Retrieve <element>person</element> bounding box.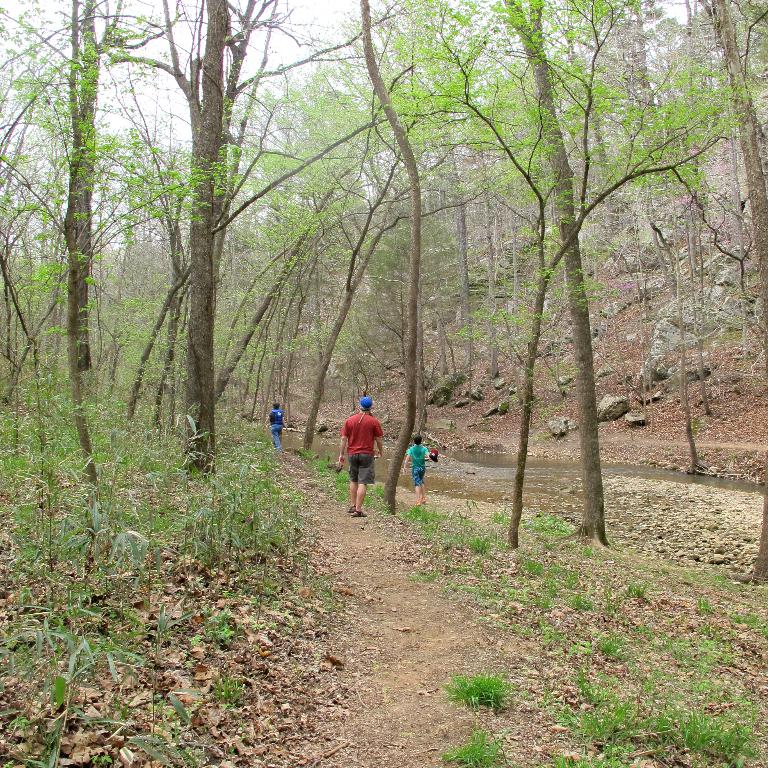
Bounding box: 263/404/294/461.
